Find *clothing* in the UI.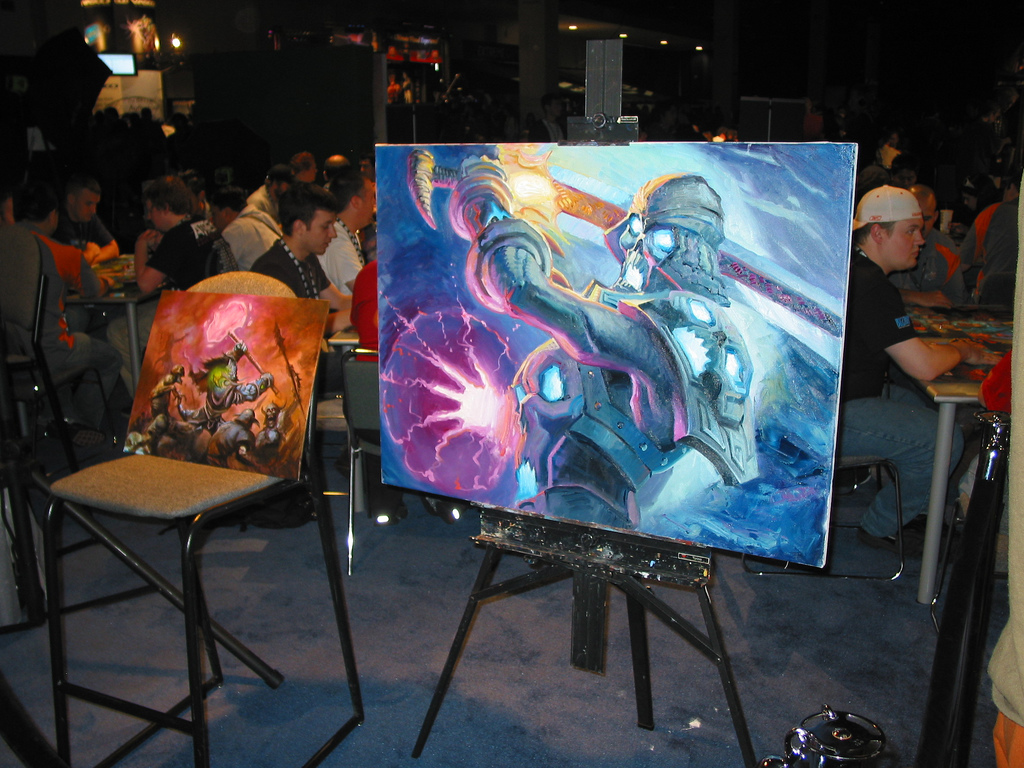
UI element at crop(841, 247, 965, 531).
